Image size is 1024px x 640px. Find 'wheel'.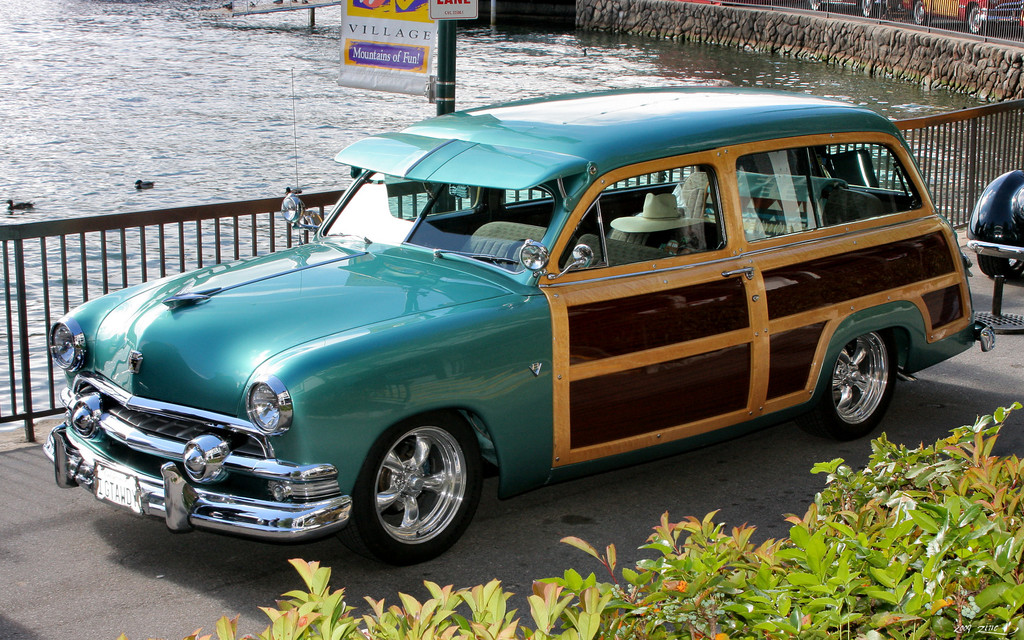
(x1=980, y1=255, x2=1023, y2=278).
